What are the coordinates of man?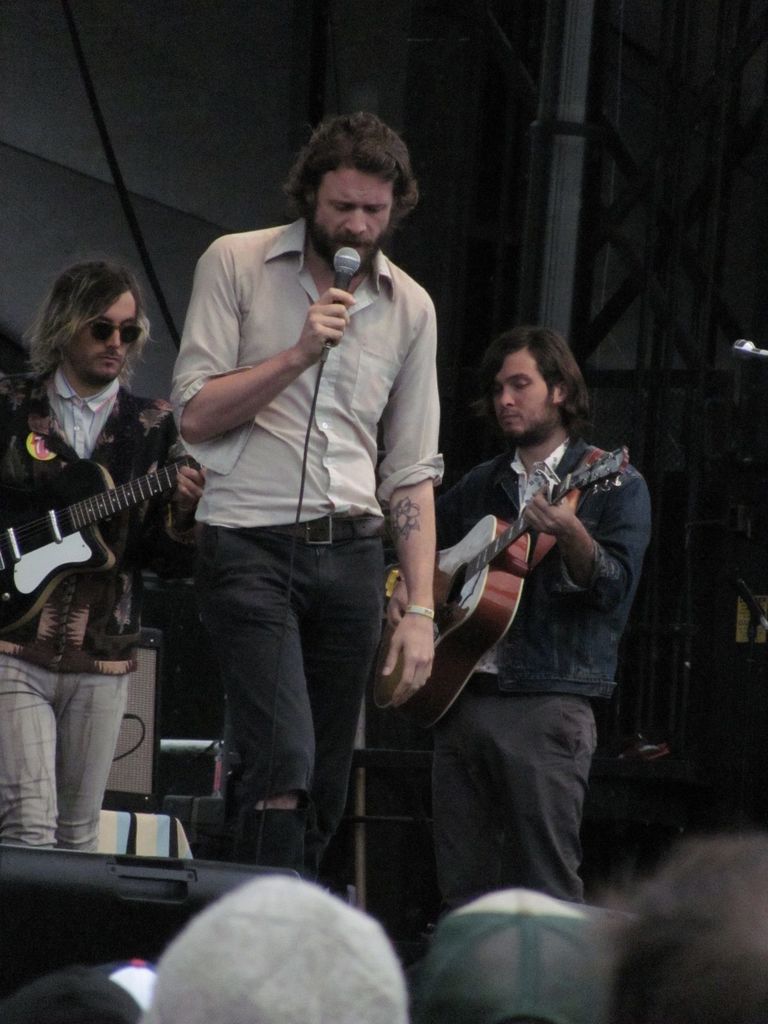
(148,141,449,932).
